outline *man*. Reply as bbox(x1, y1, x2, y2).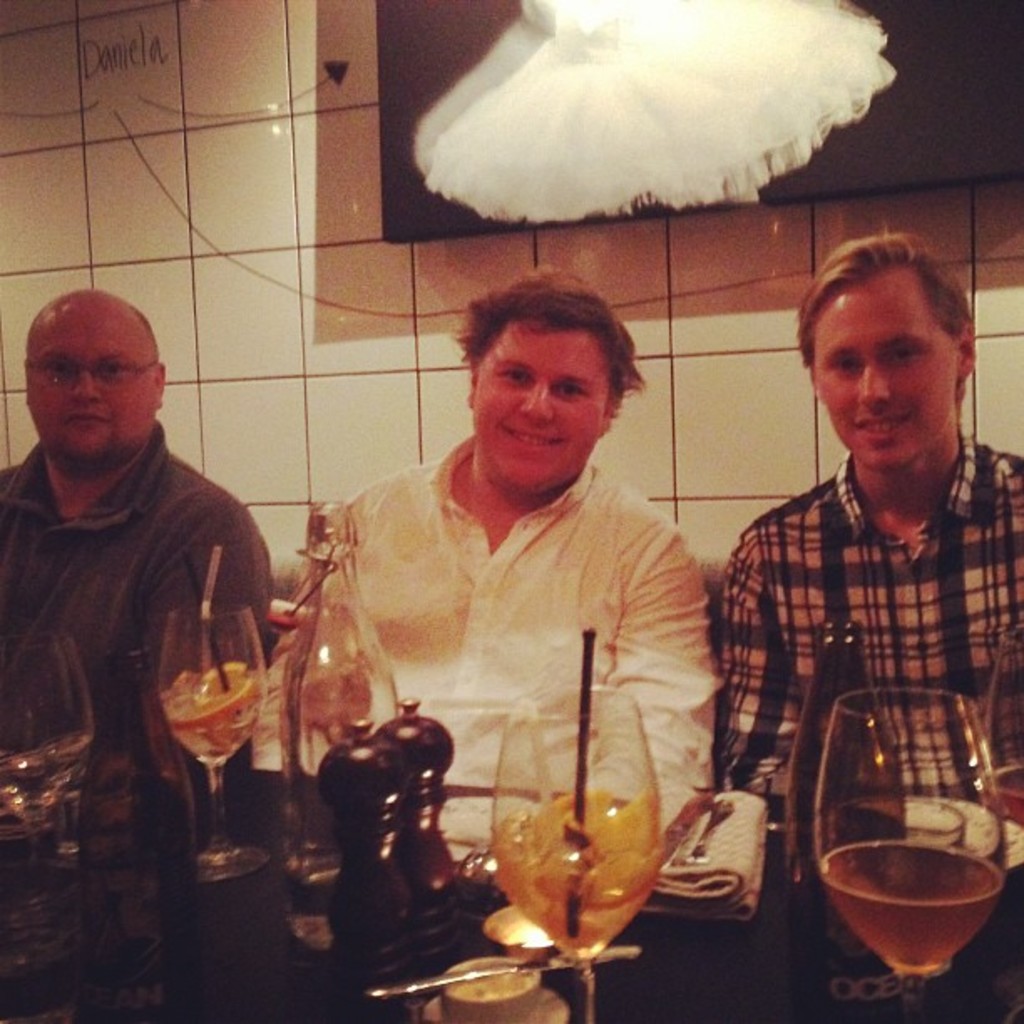
bbox(0, 278, 274, 877).
